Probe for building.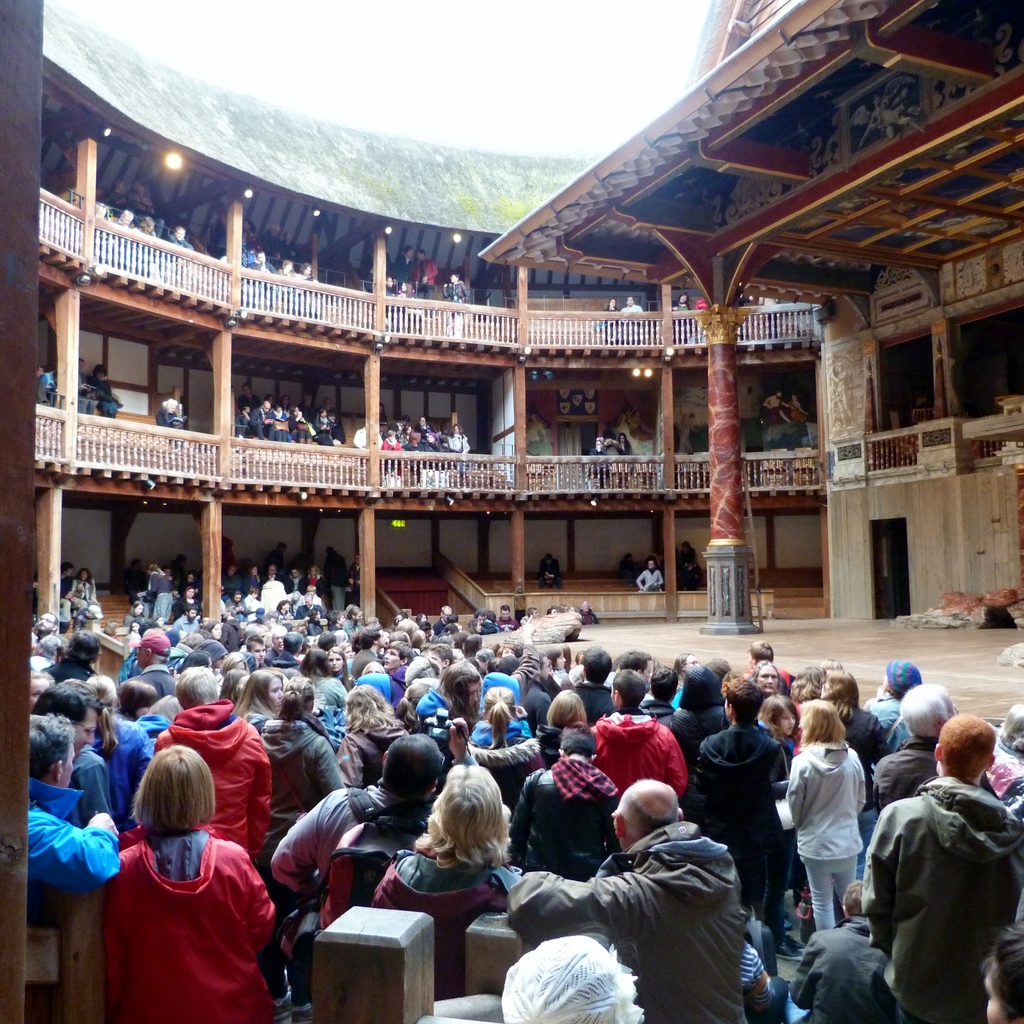
Probe result: left=0, top=0, right=1023, bottom=1023.
